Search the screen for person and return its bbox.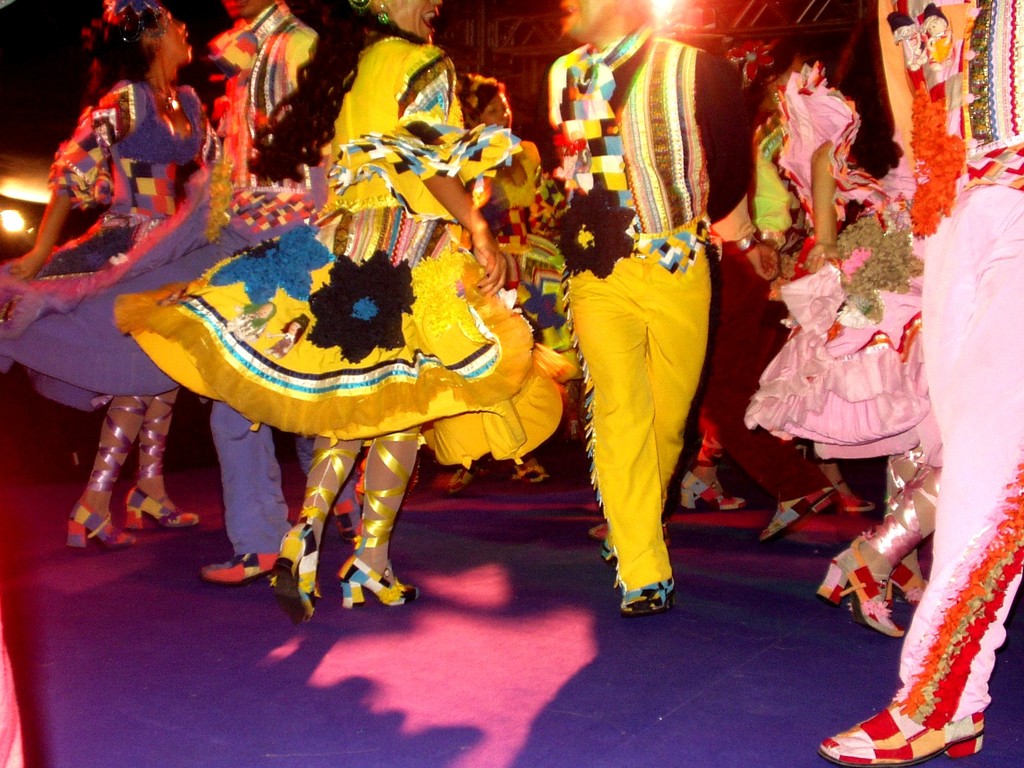
Found: 112,0,575,622.
